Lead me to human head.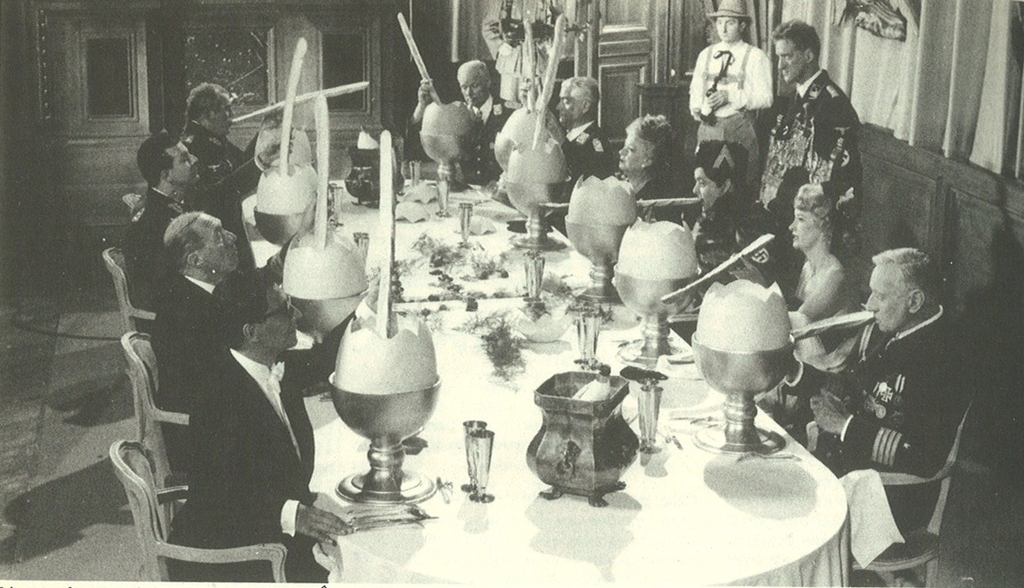
Lead to locate(164, 204, 241, 271).
